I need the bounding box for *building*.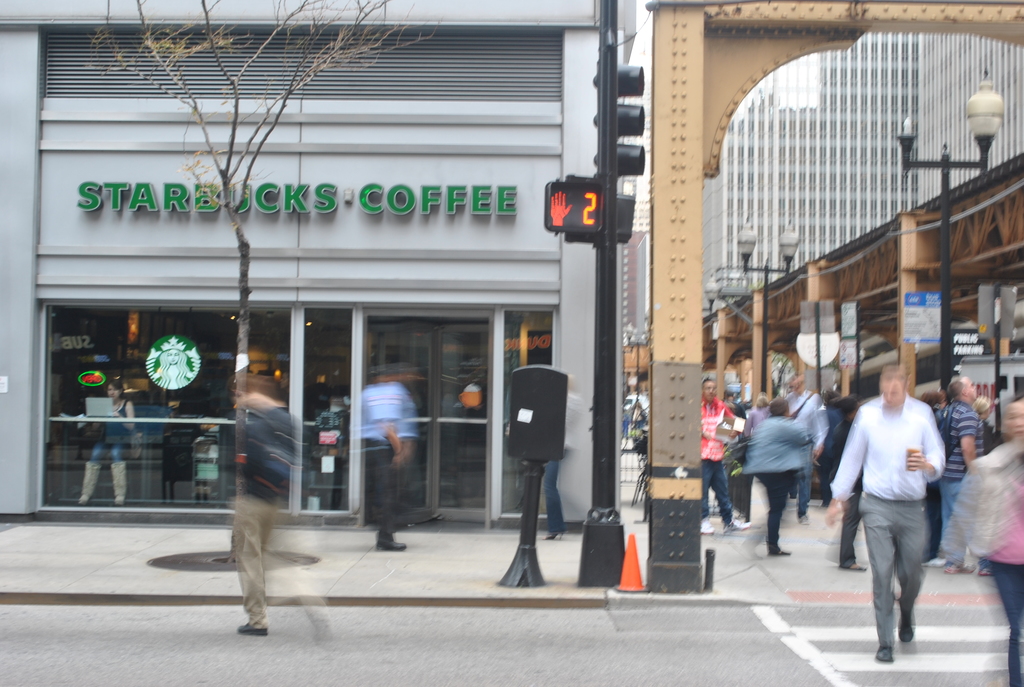
Here it is: (left=706, top=31, right=1023, bottom=325).
